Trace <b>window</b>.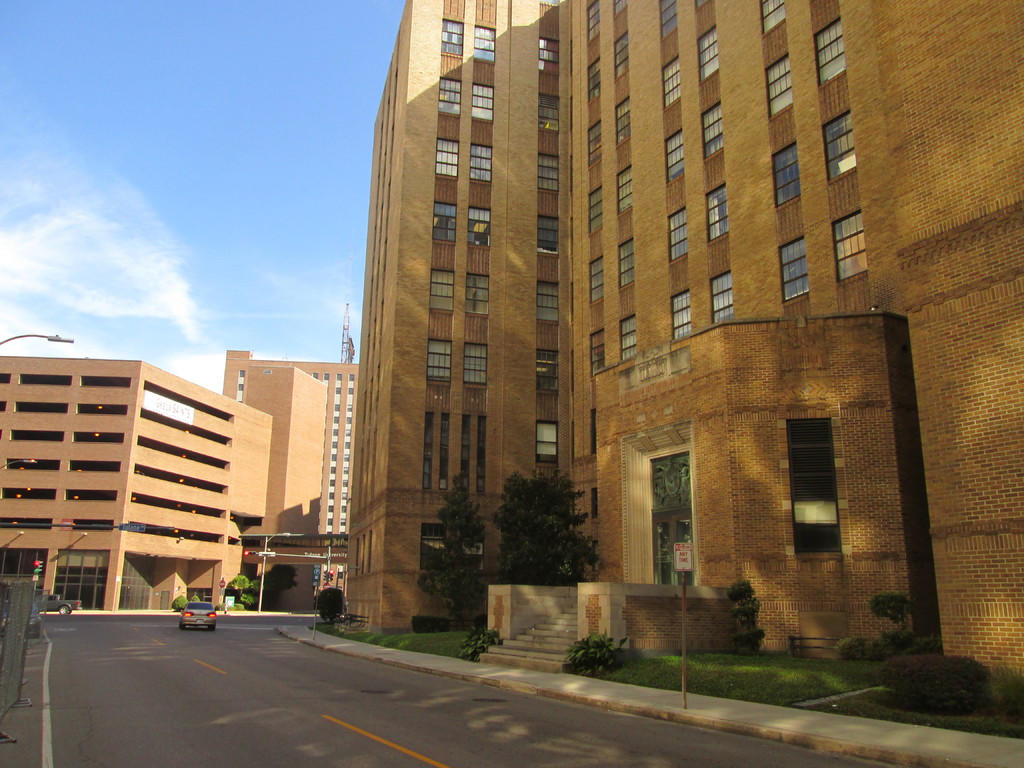
Traced to x1=467 y1=206 x2=490 y2=246.
